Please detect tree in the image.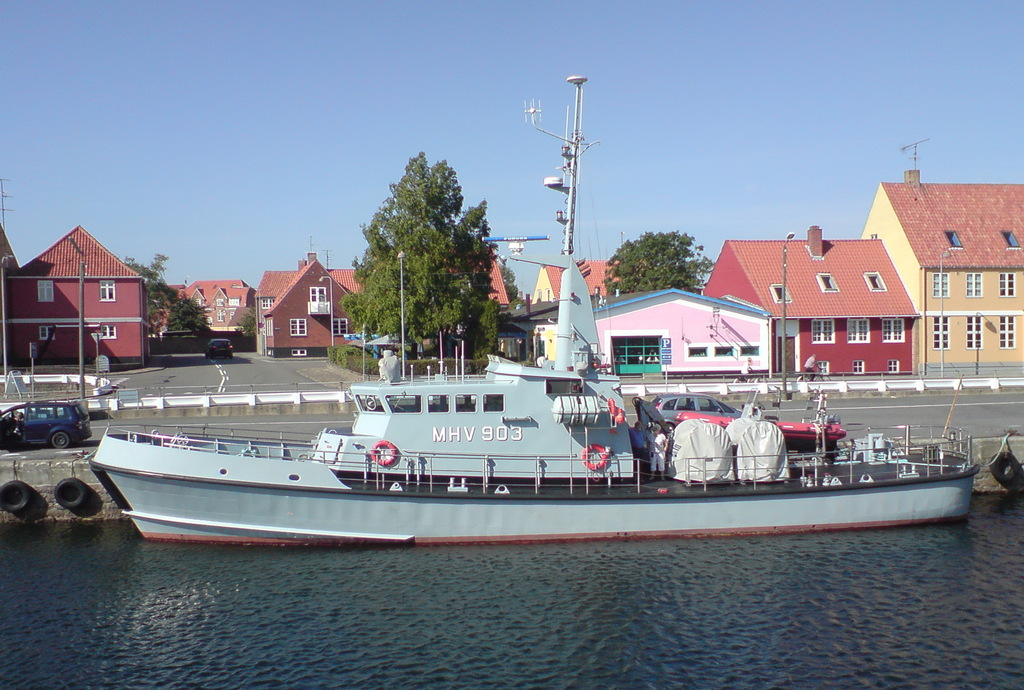
<region>124, 252, 213, 339</region>.
